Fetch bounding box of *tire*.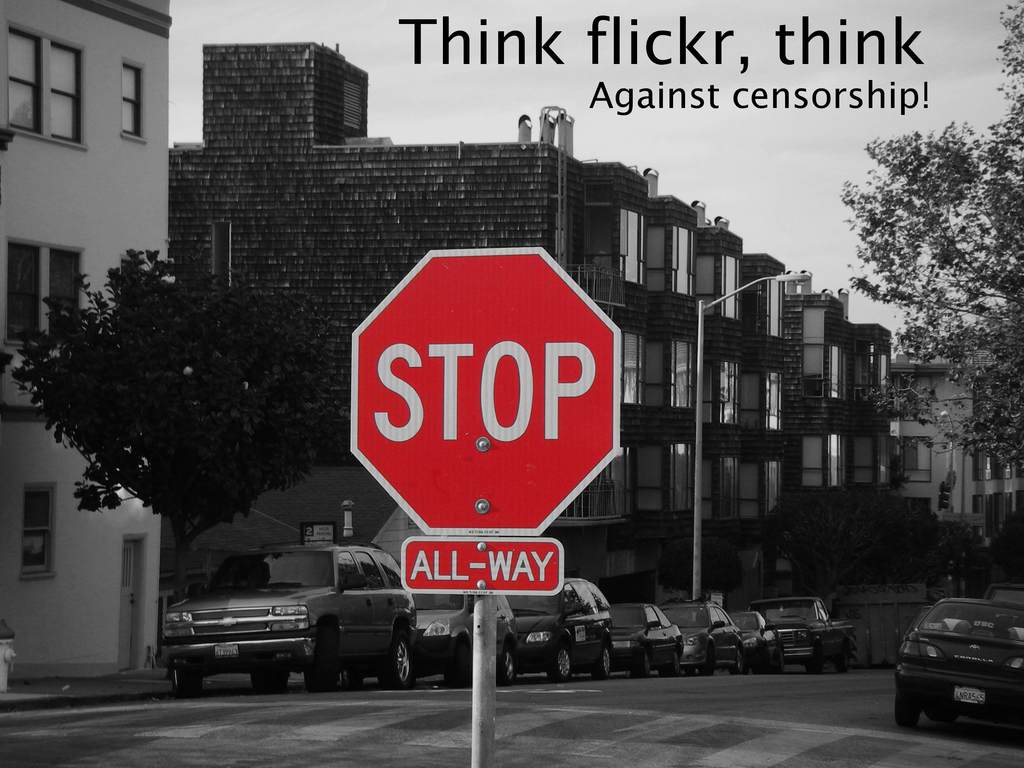
Bbox: (x1=925, y1=707, x2=956, y2=725).
